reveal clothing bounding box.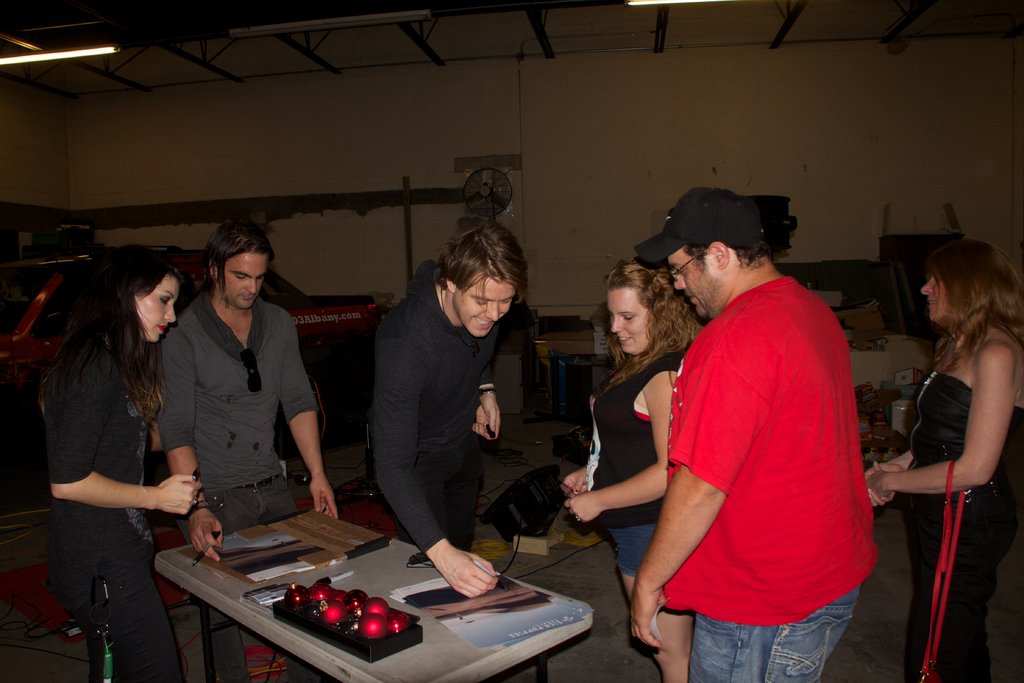
Revealed: <box>43,341,182,682</box>.
